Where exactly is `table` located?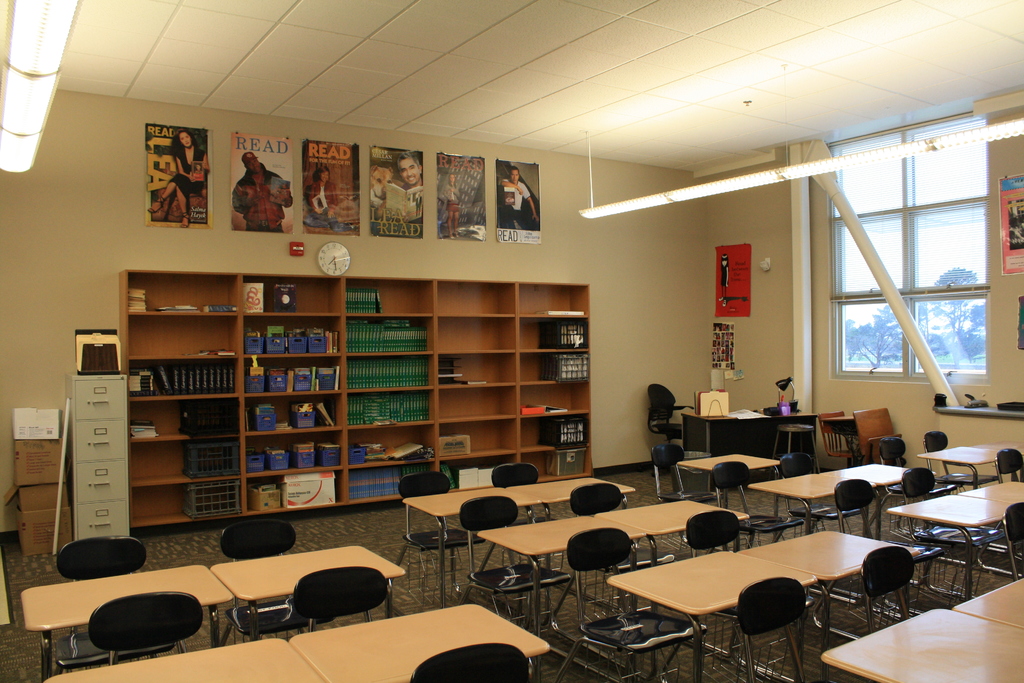
Its bounding box is (674, 452, 776, 497).
